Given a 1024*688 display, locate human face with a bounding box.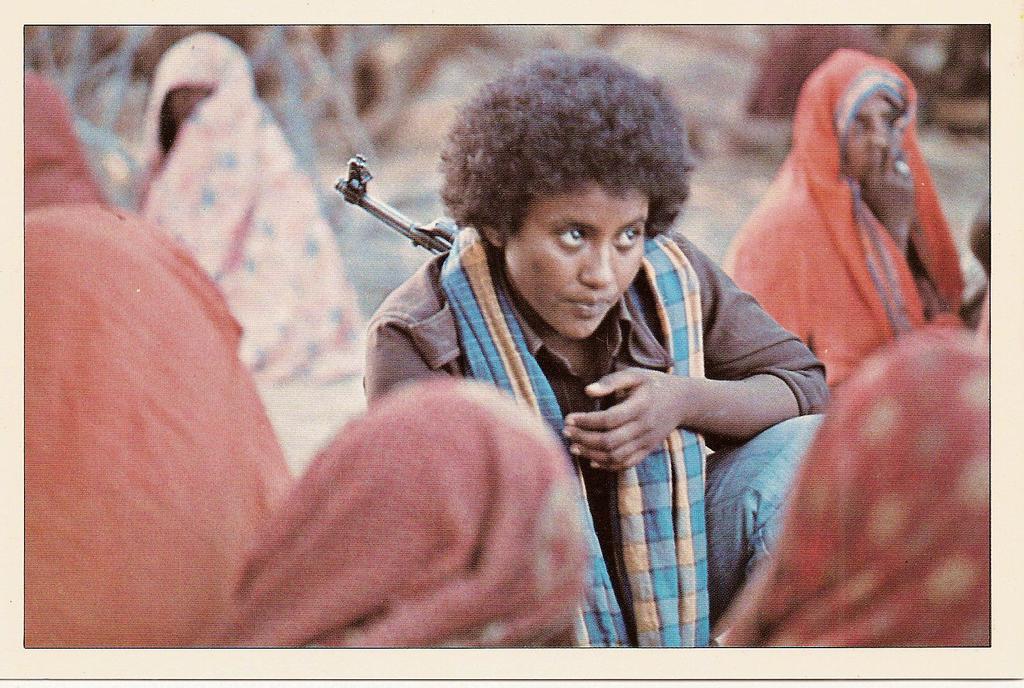
Located: {"x1": 846, "y1": 97, "x2": 900, "y2": 181}.
